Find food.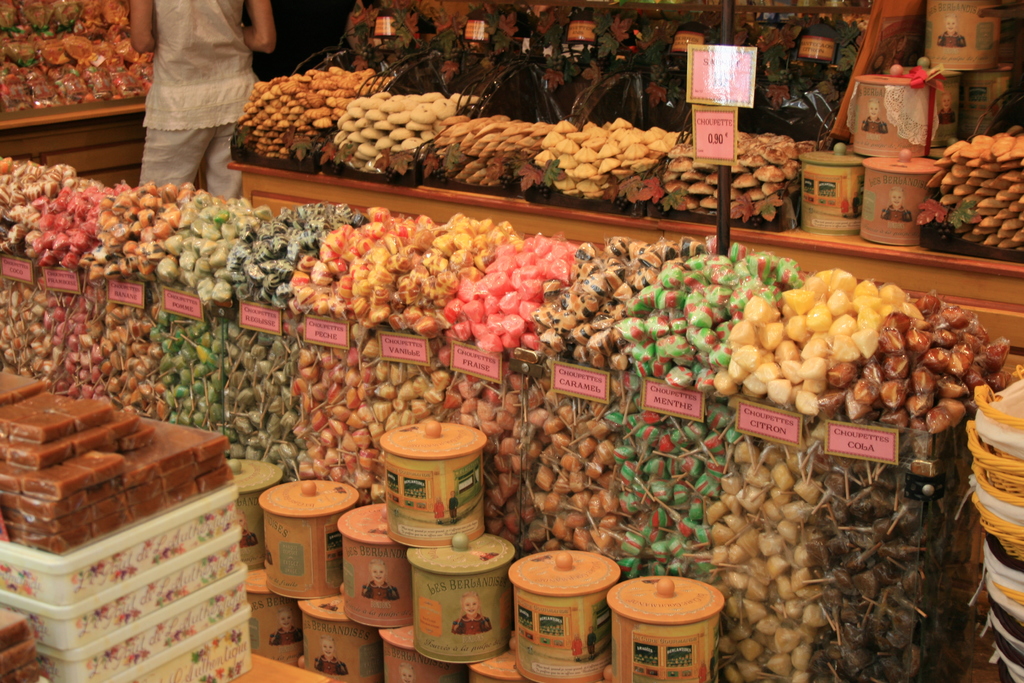
locate(0, 607, 45, 682).
